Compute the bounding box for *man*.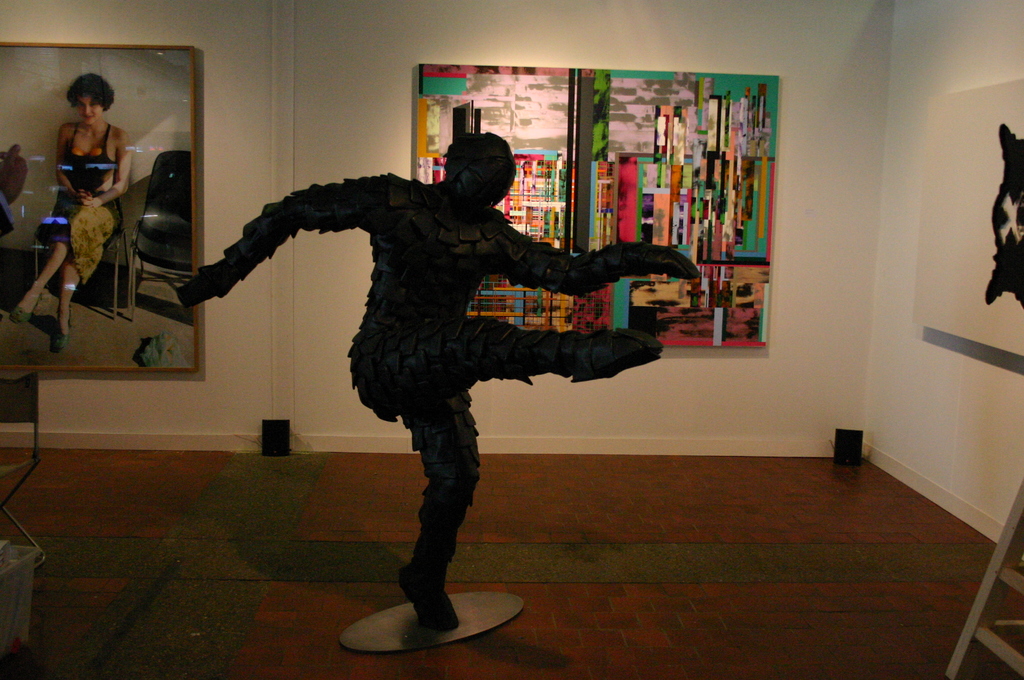
locate(174, 129, 706, 635).
